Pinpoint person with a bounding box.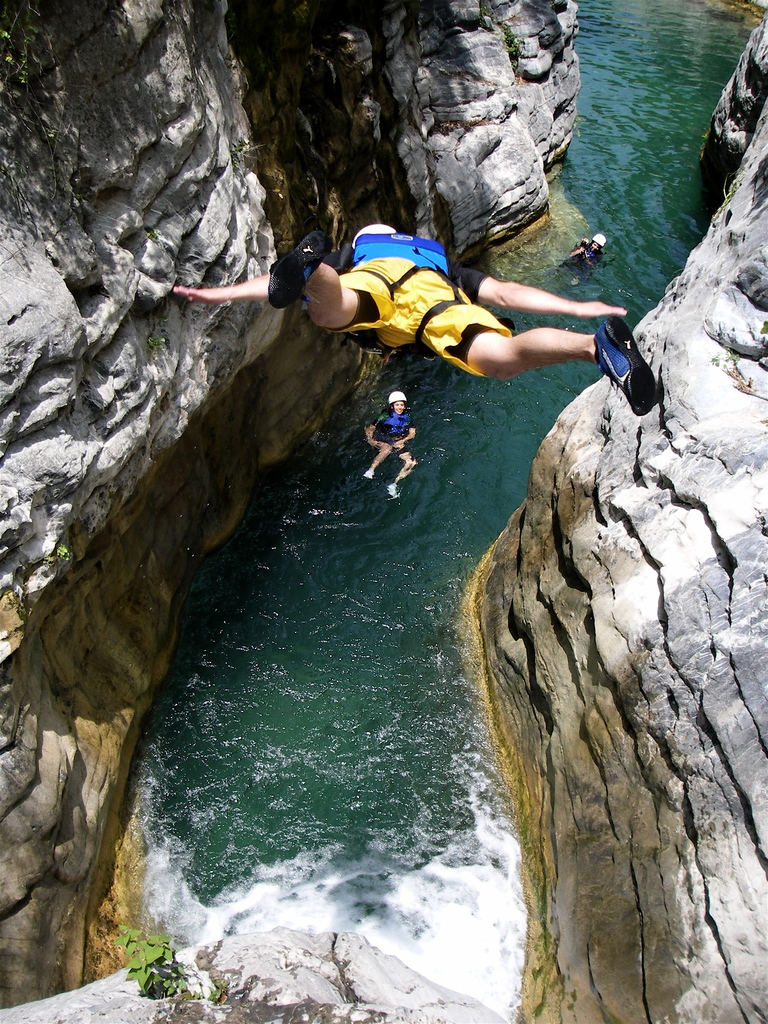
box=[557, 232, 606, 285].
